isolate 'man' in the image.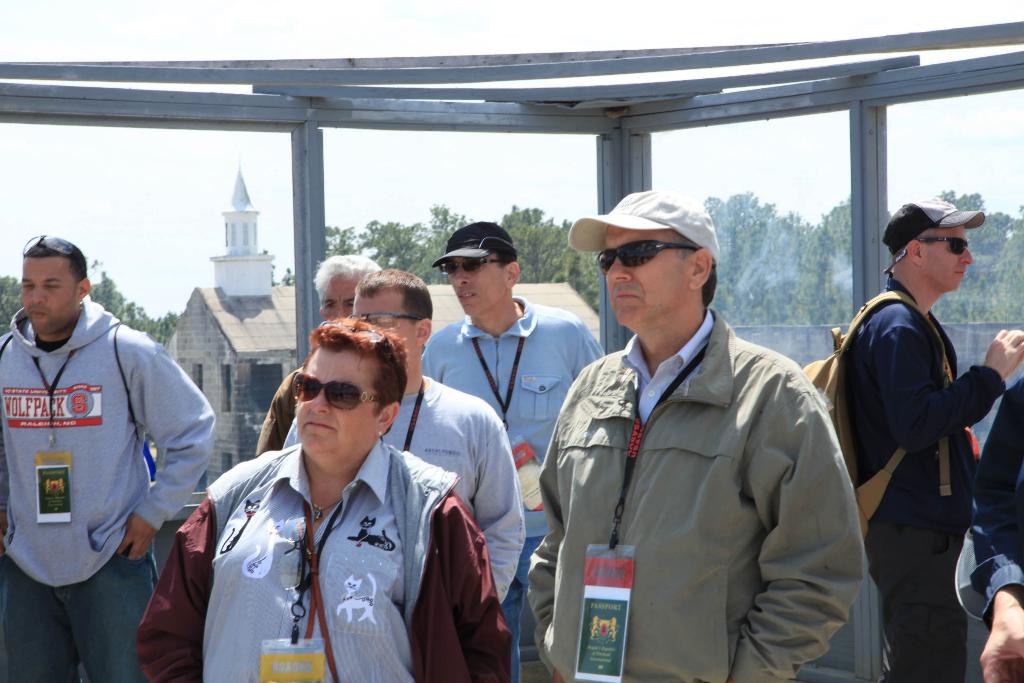
Isolated region: <bbox>281, 265, 529, 608</bbox>.
